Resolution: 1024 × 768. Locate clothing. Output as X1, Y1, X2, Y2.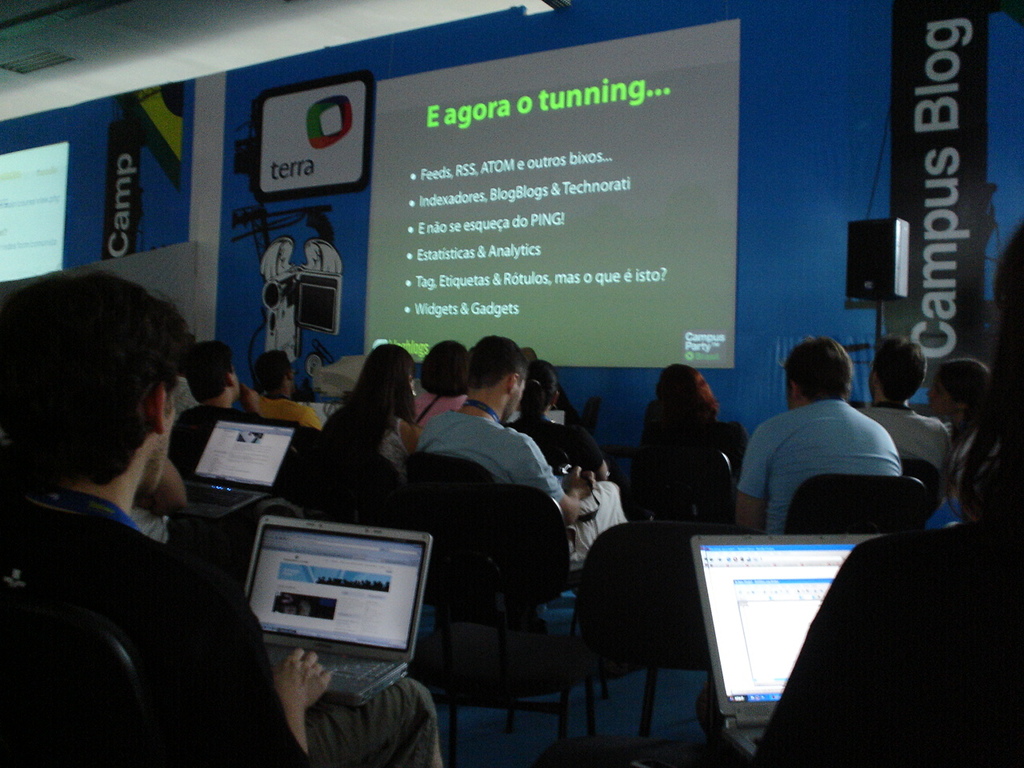
734, 397, 898, 542.
